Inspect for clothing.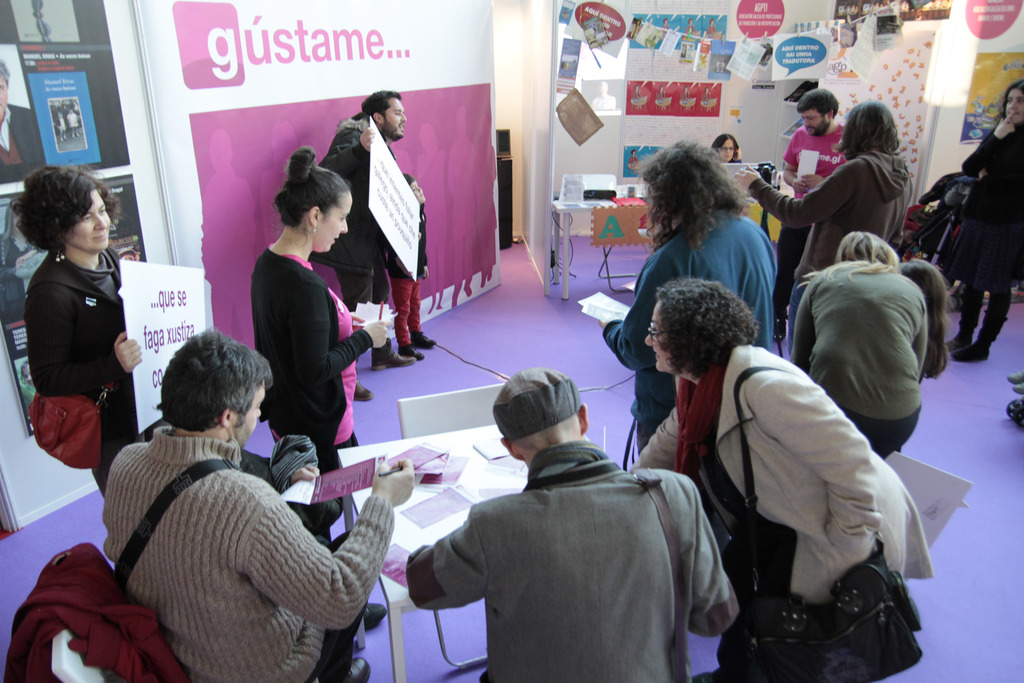
Inspection: x1=410, y1=448, x2=739, y2=682.
